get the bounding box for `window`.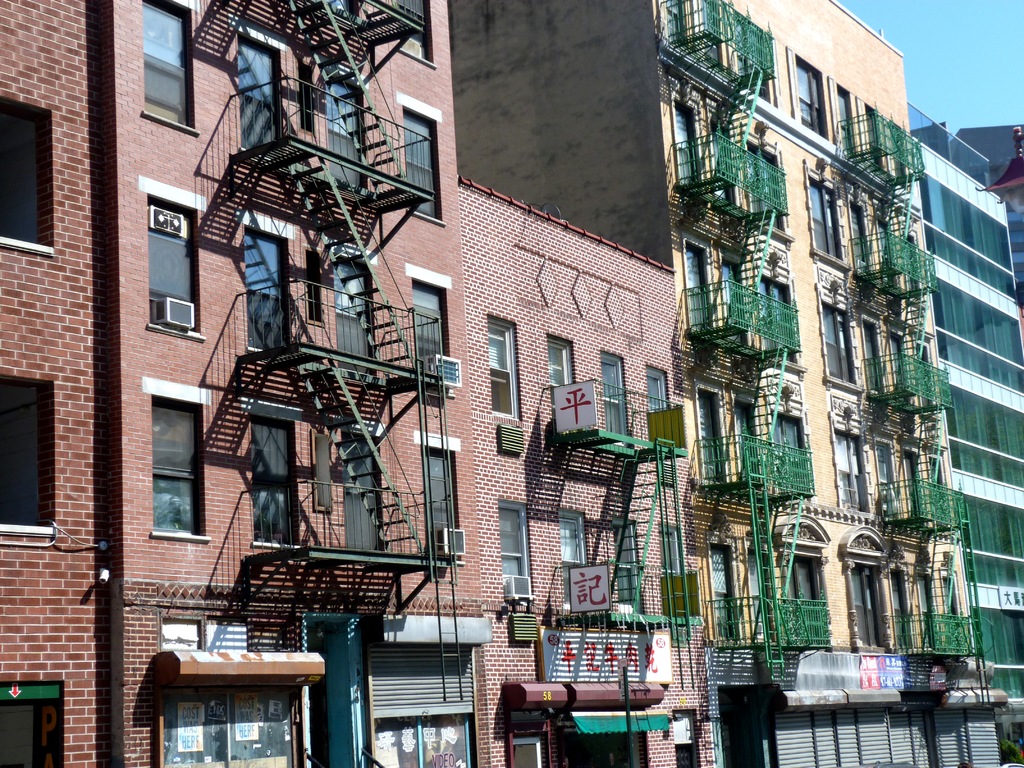
Rect(835, 442, 869, 502).
